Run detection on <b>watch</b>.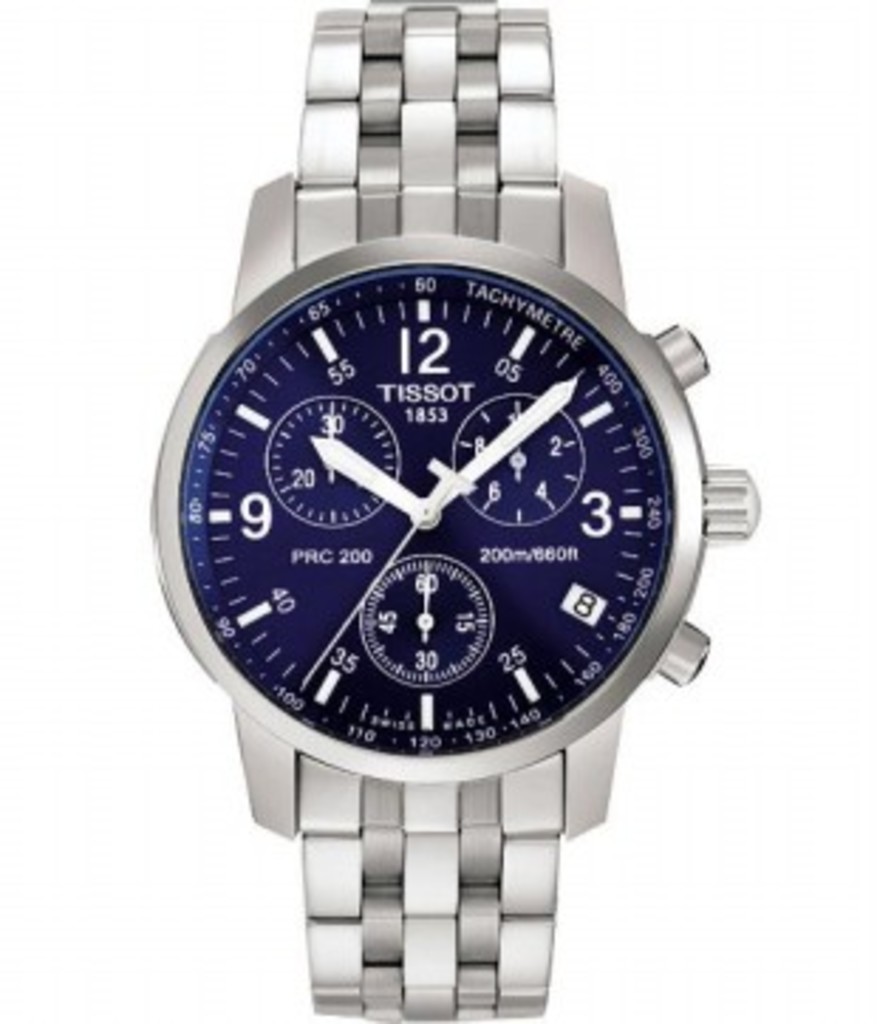
Result: box=[150, 0, 755, 1021].
